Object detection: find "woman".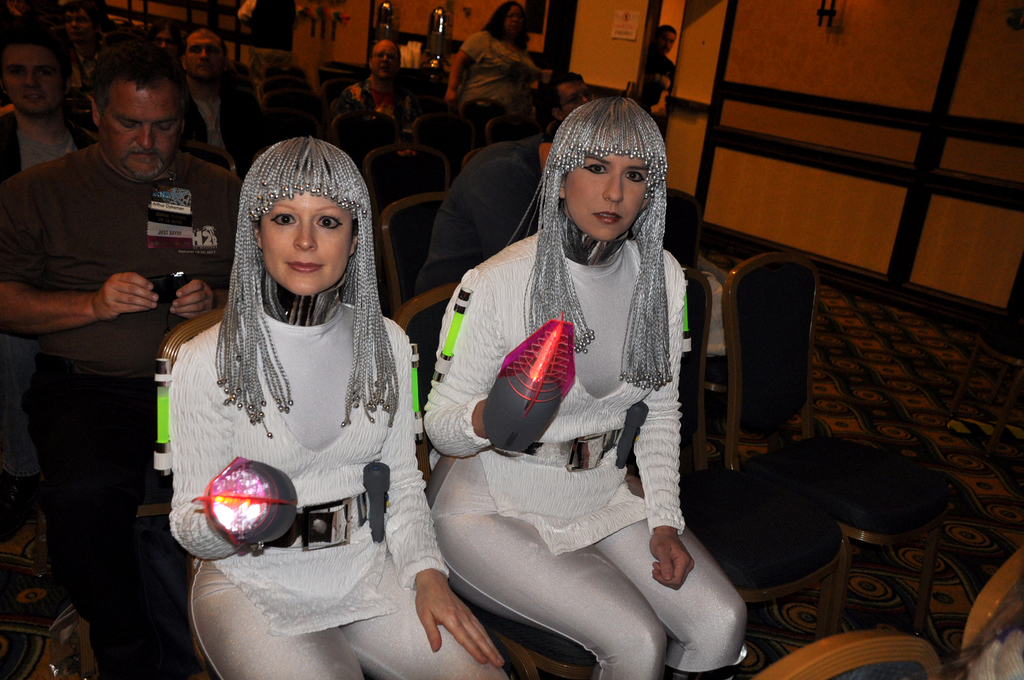
Rect(442, 0, 538, 137).
